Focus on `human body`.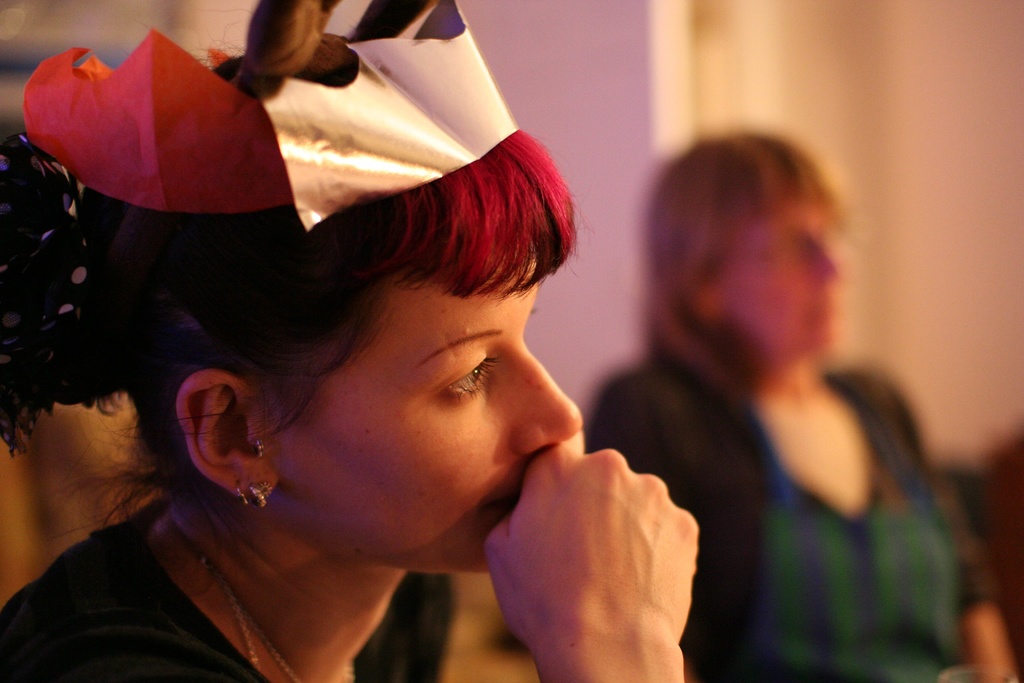
Focused at (x1=195, y1=53, x2=902, y2=682).
